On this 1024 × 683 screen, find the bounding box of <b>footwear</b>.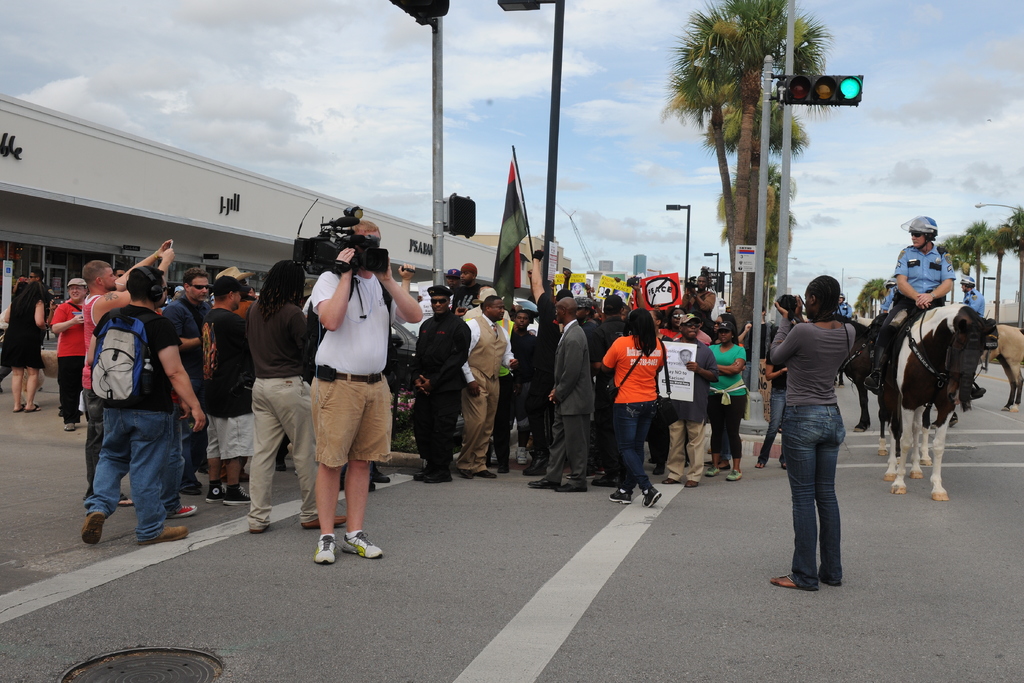
Bounding box: l=641, t=485, r=666, b=507.
